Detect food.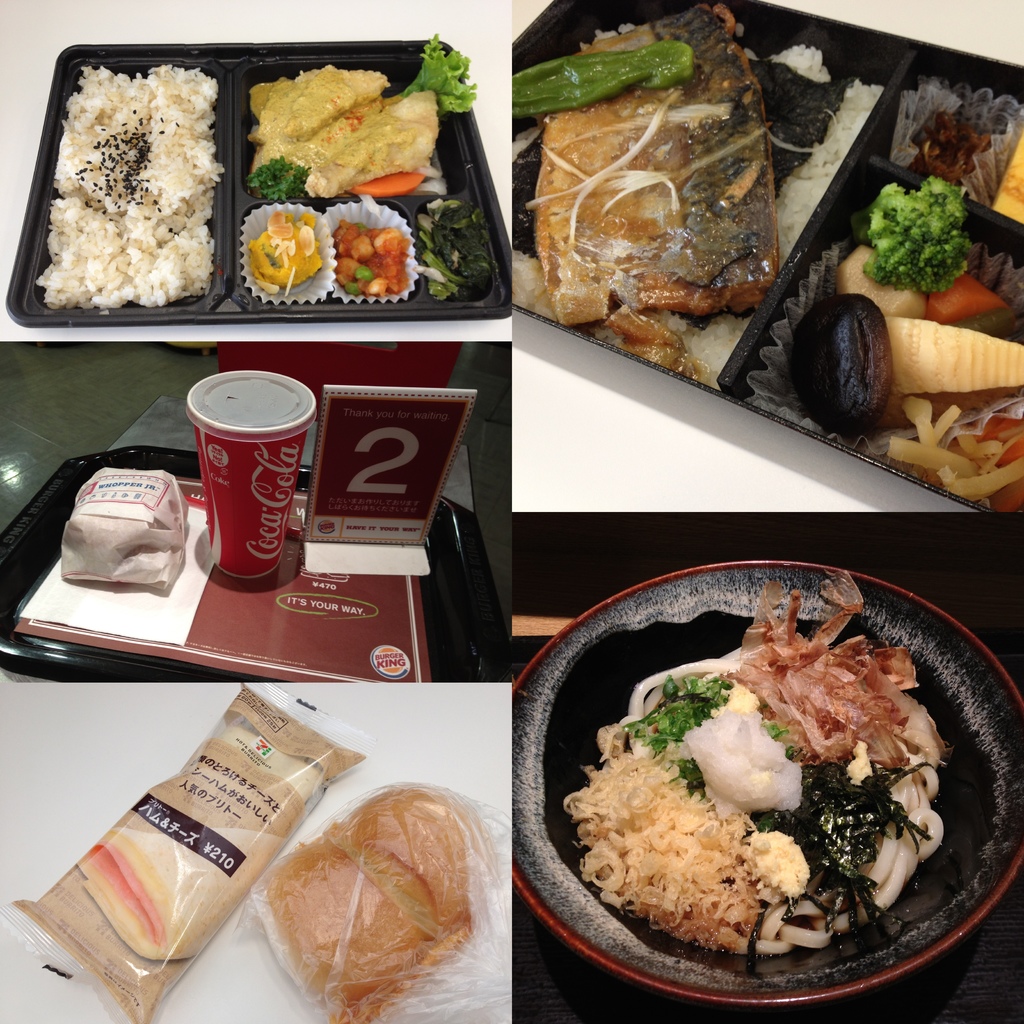
Detected at 58, 458, 189, 601.
